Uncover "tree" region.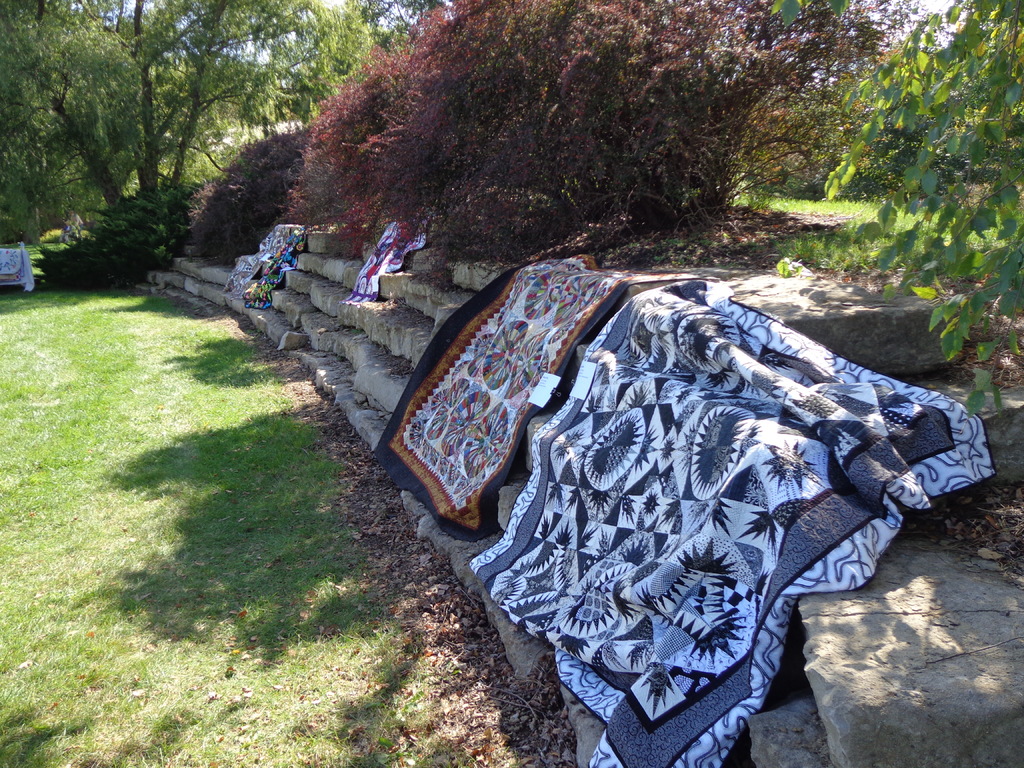
Uncovered: Rect(283, 0, 437, 140).
